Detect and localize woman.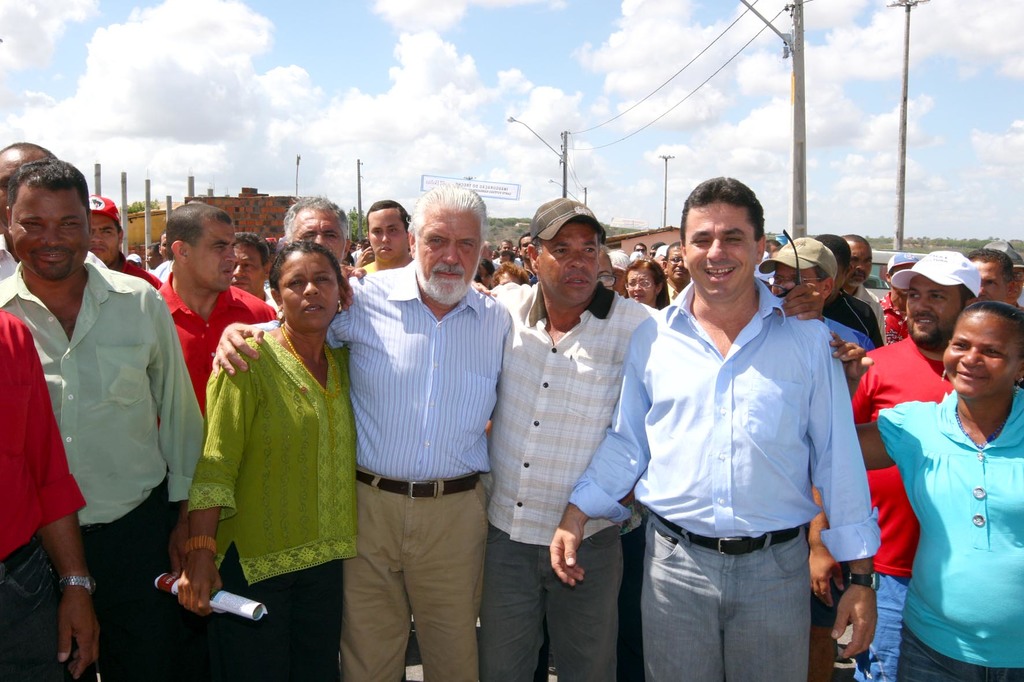
Localized at [left=493, top=262, right=527, bottom=287].
